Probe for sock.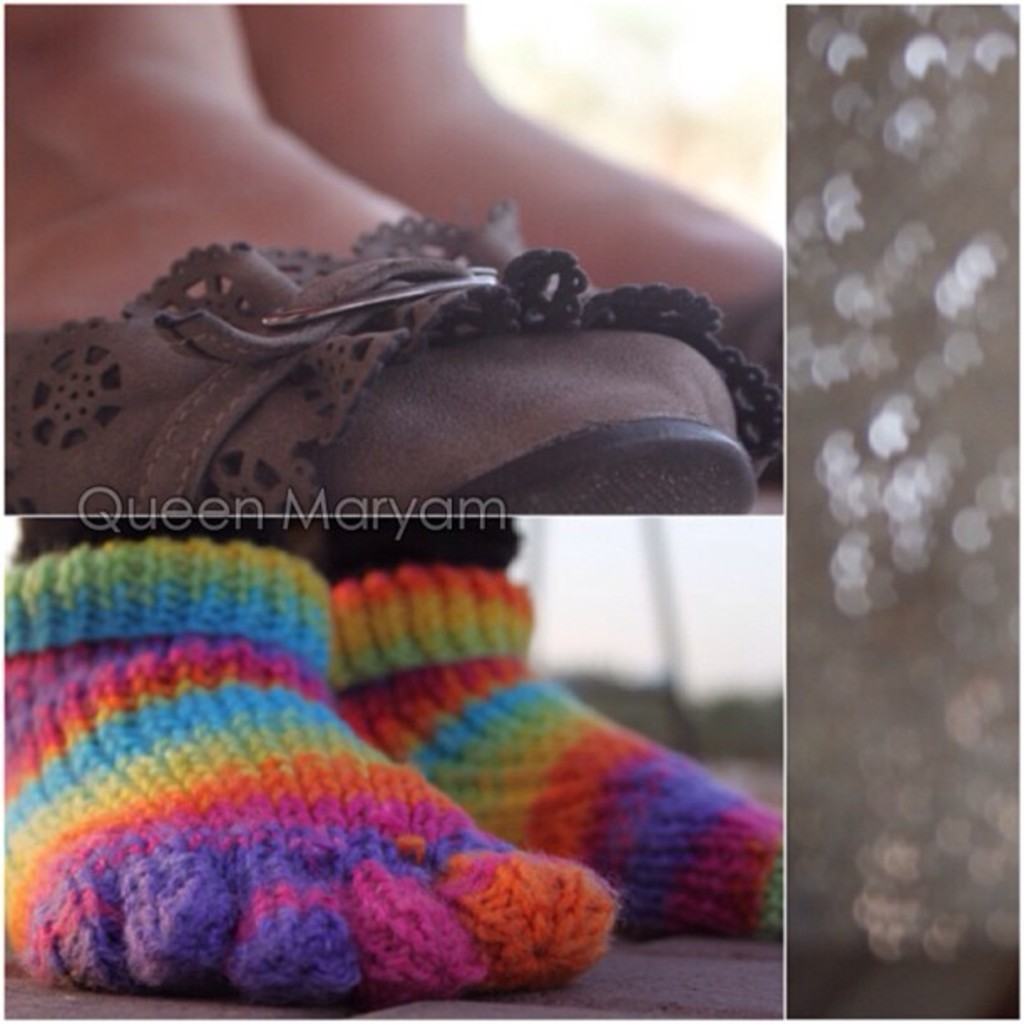
Probe result: 0 534 624 1006.
